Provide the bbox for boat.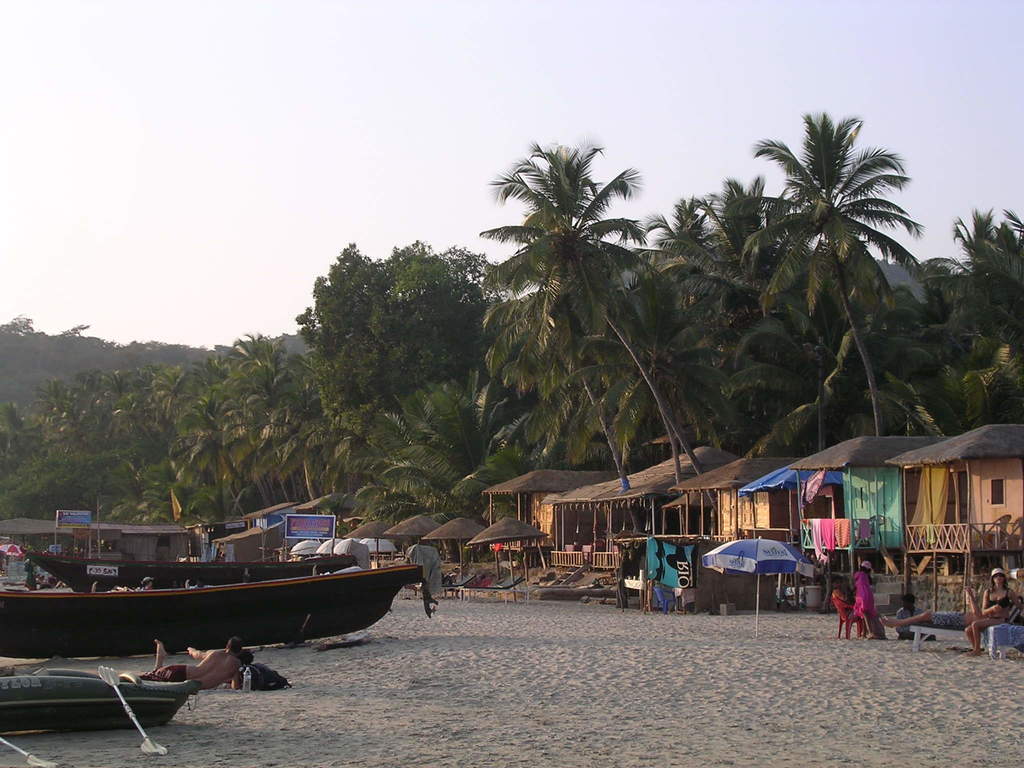
[x1=17, y1=544, x2=370, y2=582].
